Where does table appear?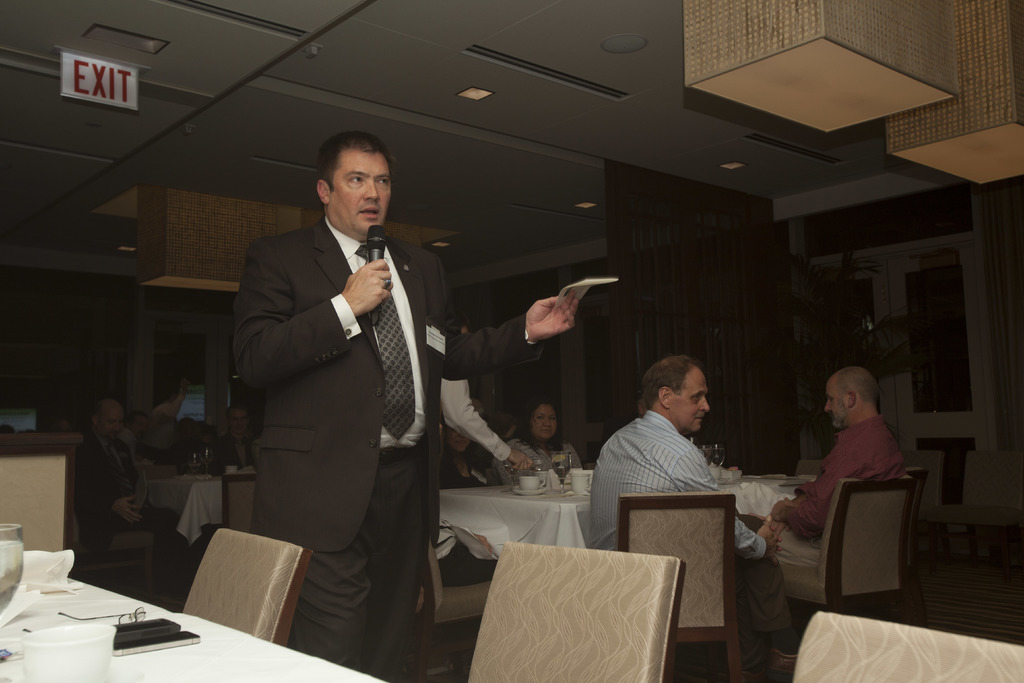
Appears at crop(120, 461, 228, 567).
